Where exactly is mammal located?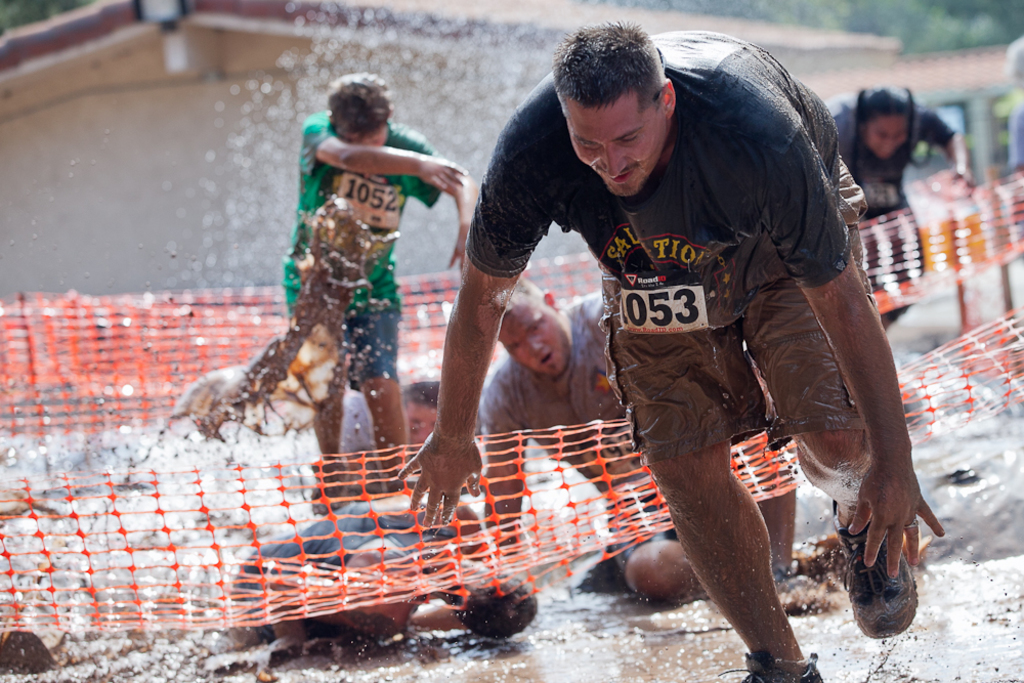
Its bounding box is {"x1": 481, "y1": 267, "x2": 797, "y2": 617}.
